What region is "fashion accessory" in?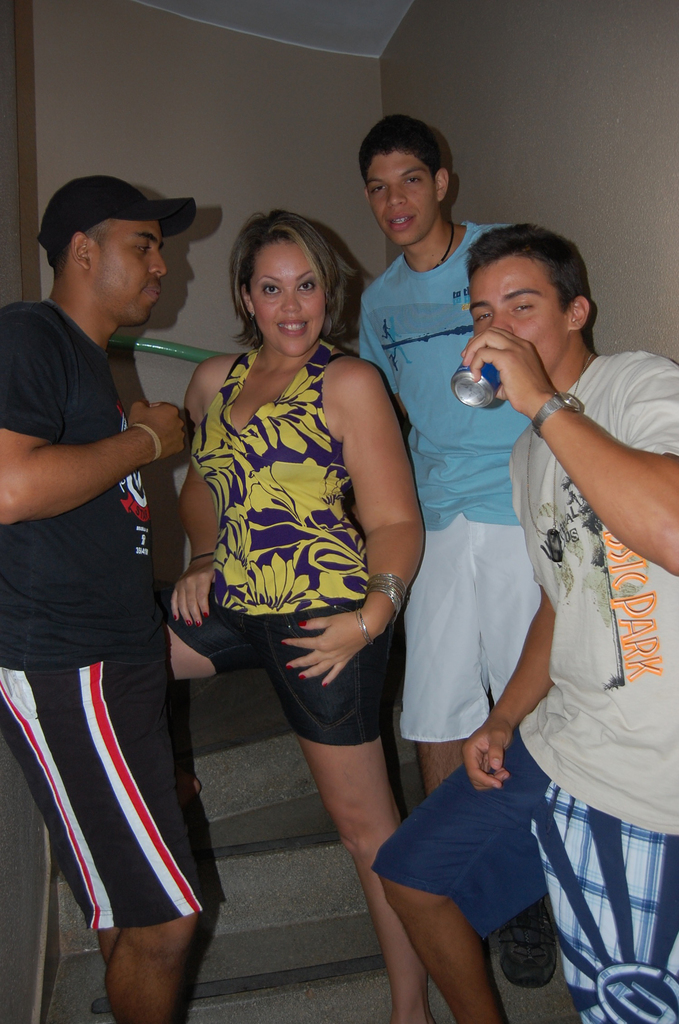
Rect(400, 218, 453, 274).
